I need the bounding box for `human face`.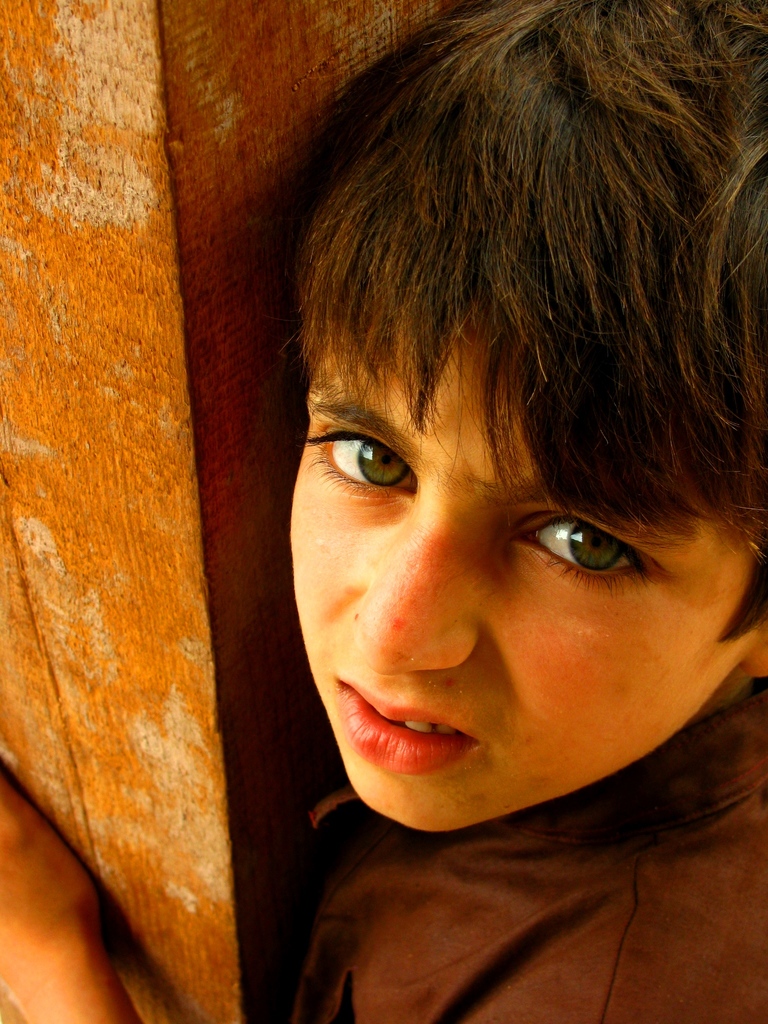
Here it is: left=286, top=307, right=767, bottom=833.
